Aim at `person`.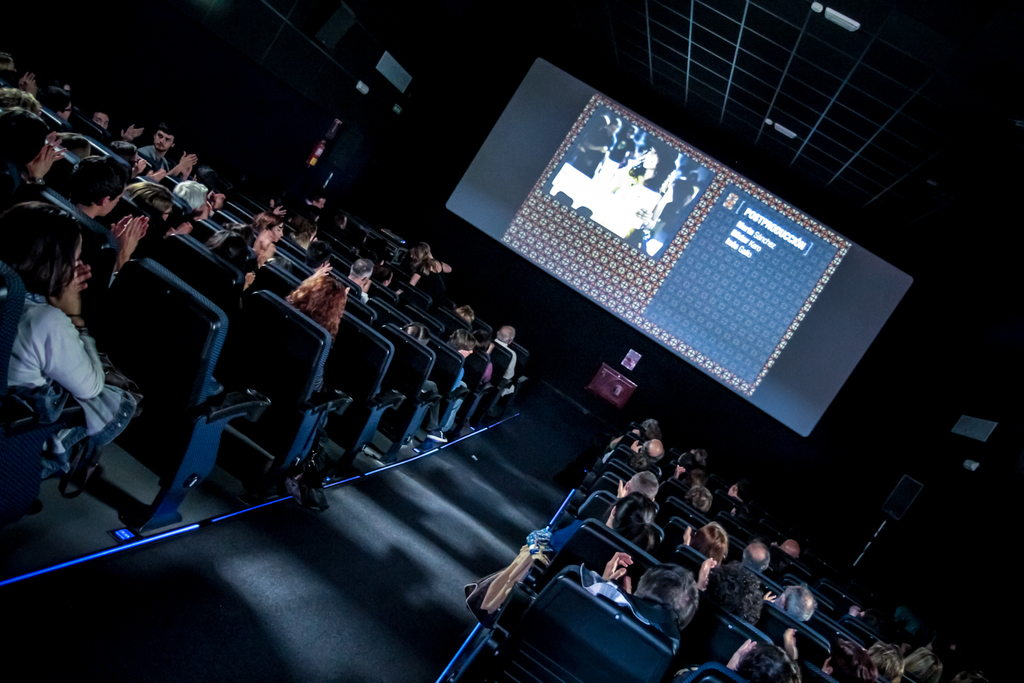
Aimed at left=283, top=262, right=348, bottom=394.
